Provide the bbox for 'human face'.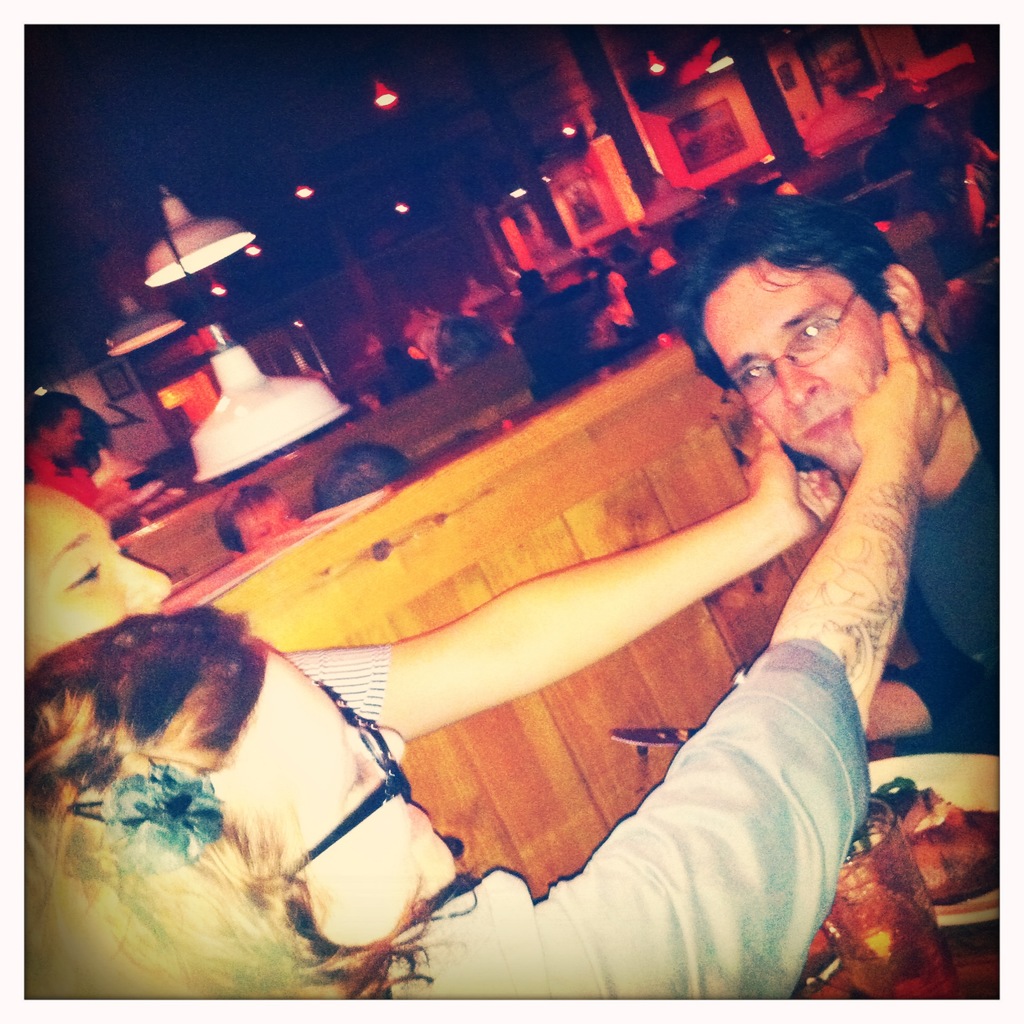
{"x1": 54, "y1": 406, "x2": 83, "y2": 462}.
